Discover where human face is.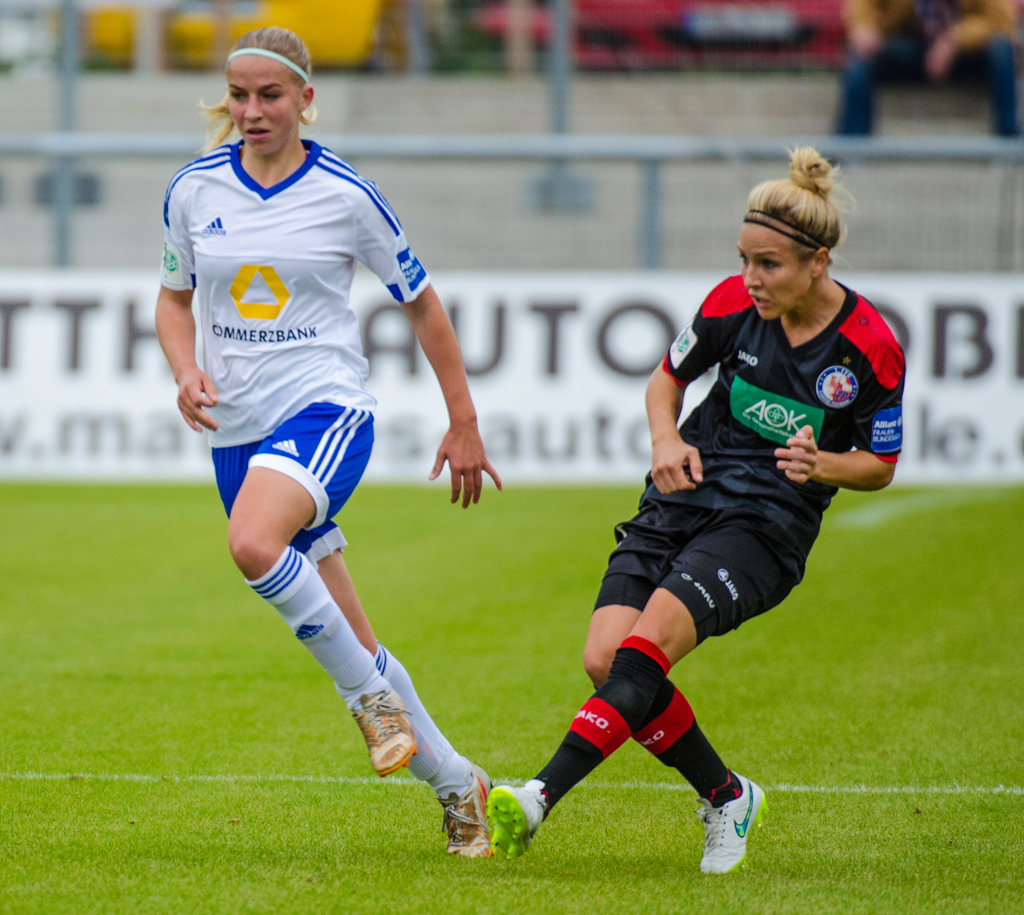
Discovered at BBox(727, 222, 807, 324).
